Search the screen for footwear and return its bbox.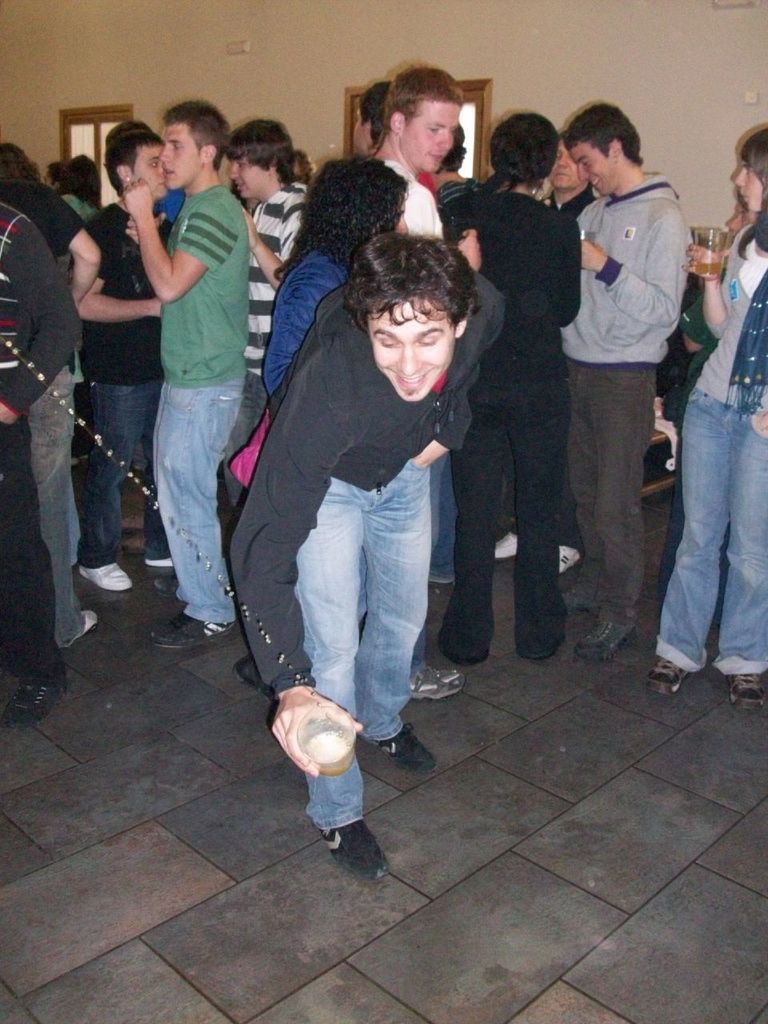
Found: bbox(364, 722, 436, 775).
